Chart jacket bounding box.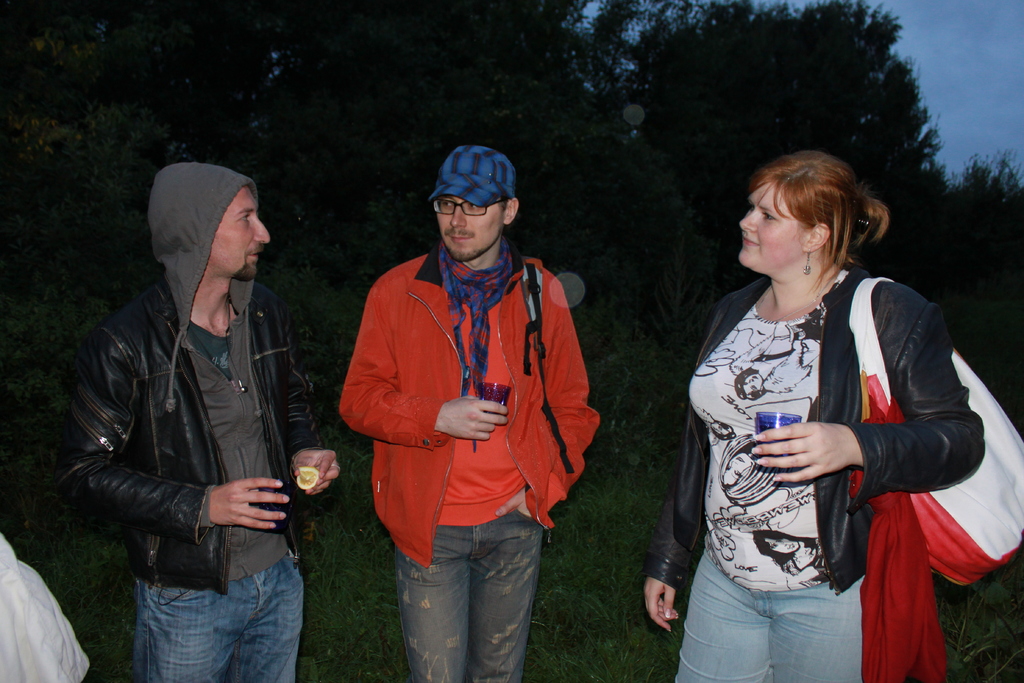
Charted: crop(640, 256, 991, 601).
